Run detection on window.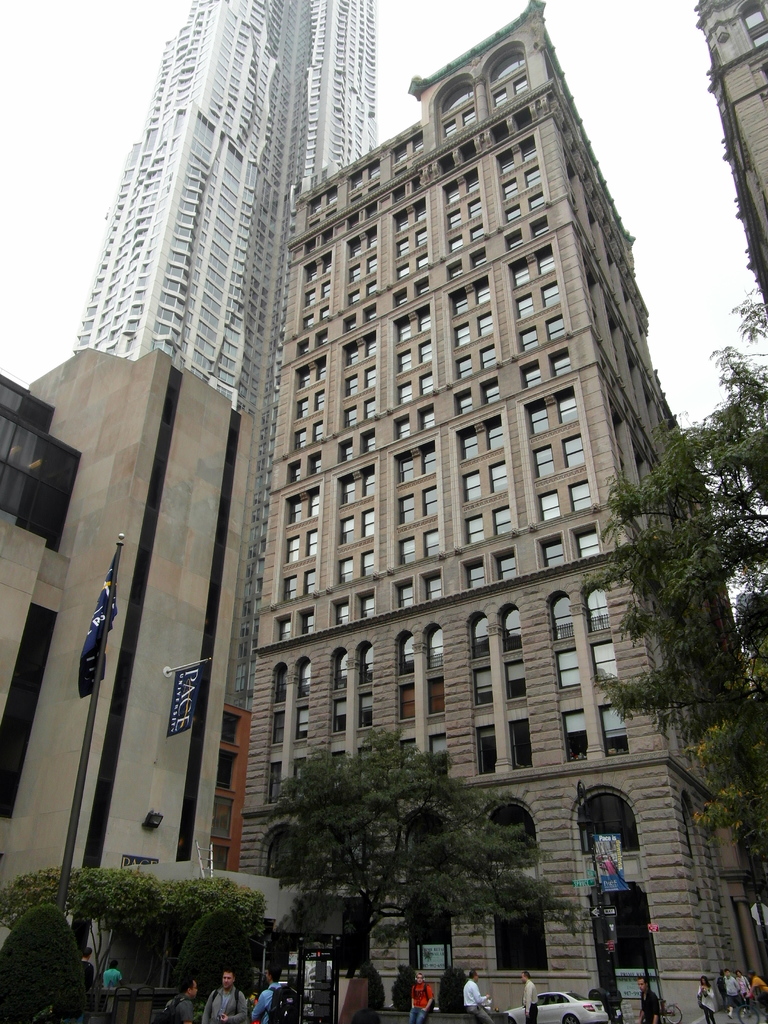
Result: [331,699,345,732].
